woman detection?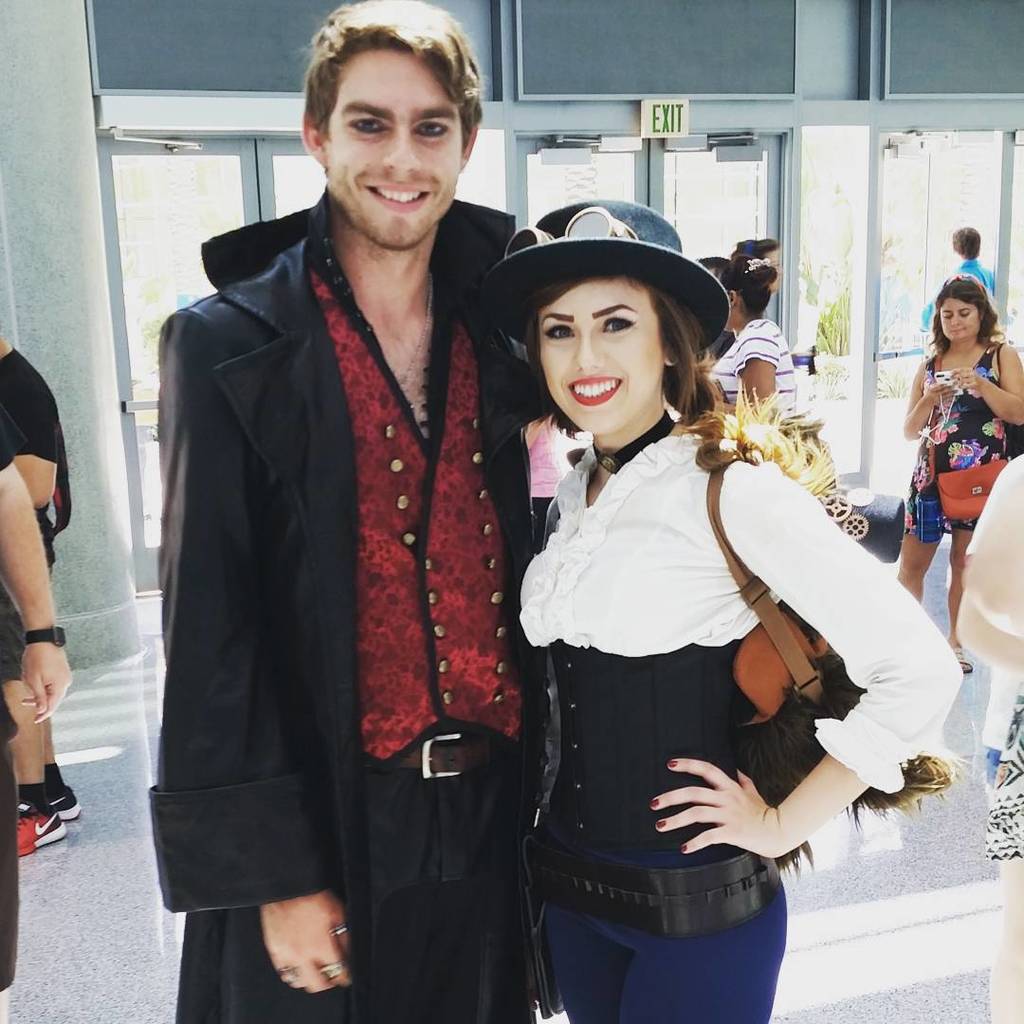
crop(476, 192, 956, 1021)
